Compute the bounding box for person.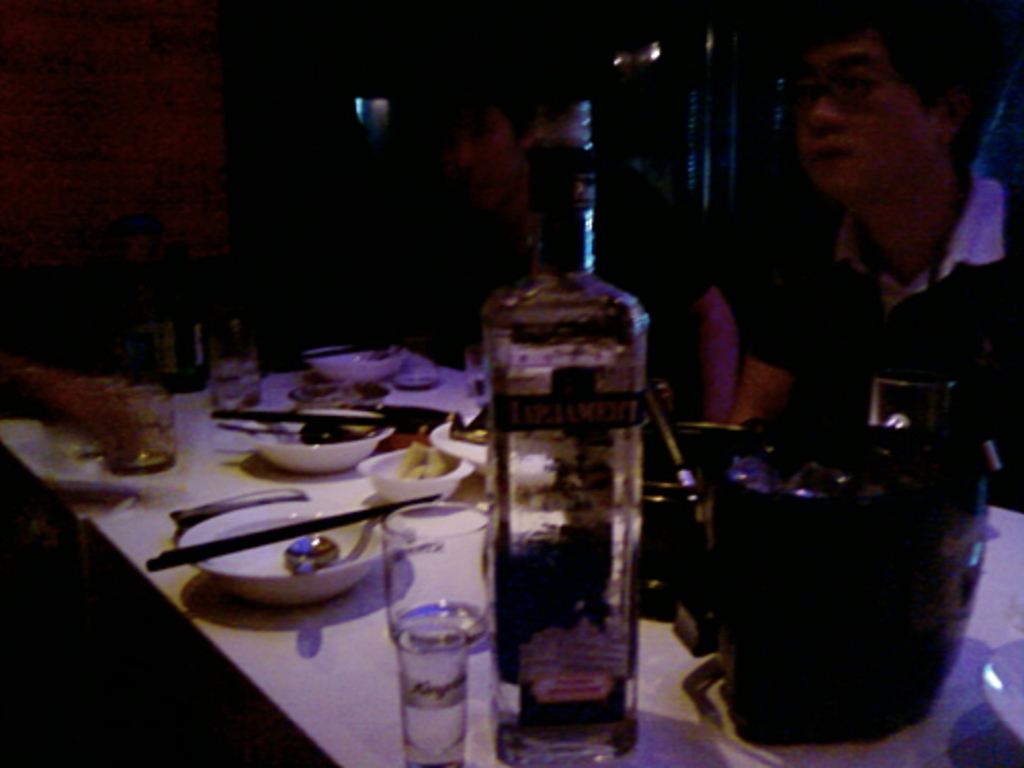
left=725, top=0, right=1022, bottom=424.
